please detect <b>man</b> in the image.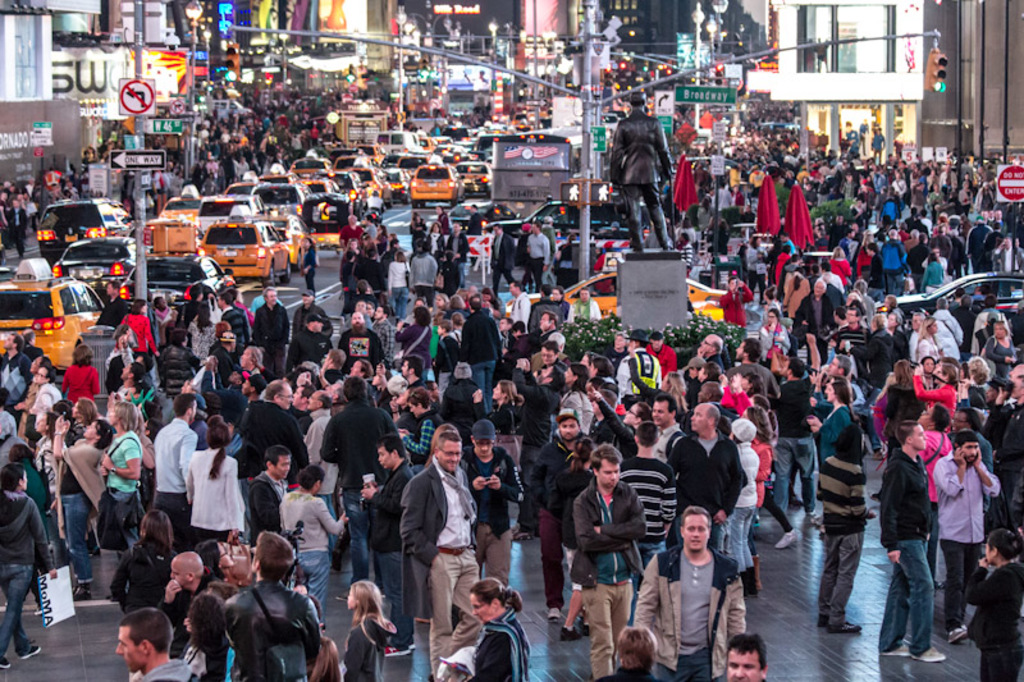
pyautogui.locateOnScreen(571, 288, 593, 319).
